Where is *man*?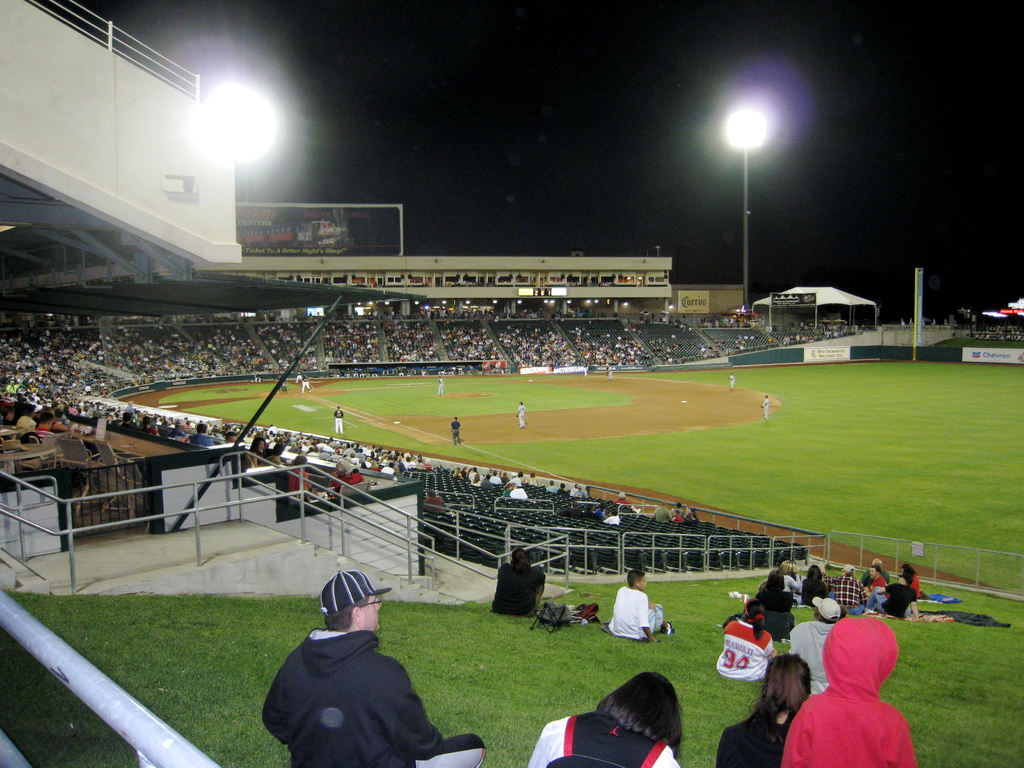
x1=614, y1=490, x2=642, y2=514.
